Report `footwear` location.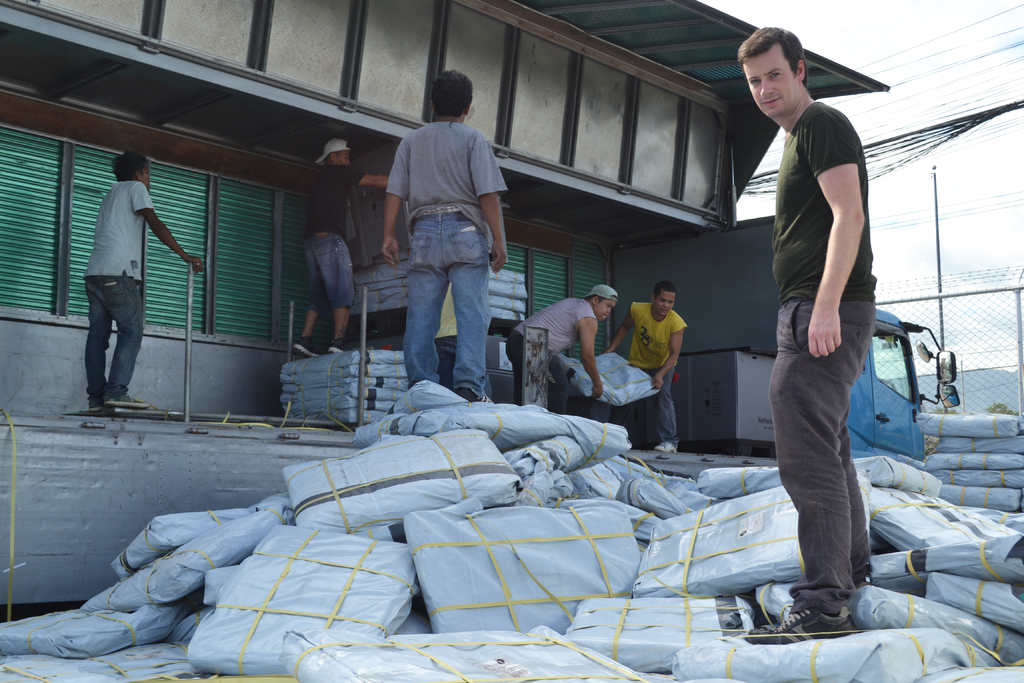
Report: (x1=653, y1=441, x2=676, y2=449).
